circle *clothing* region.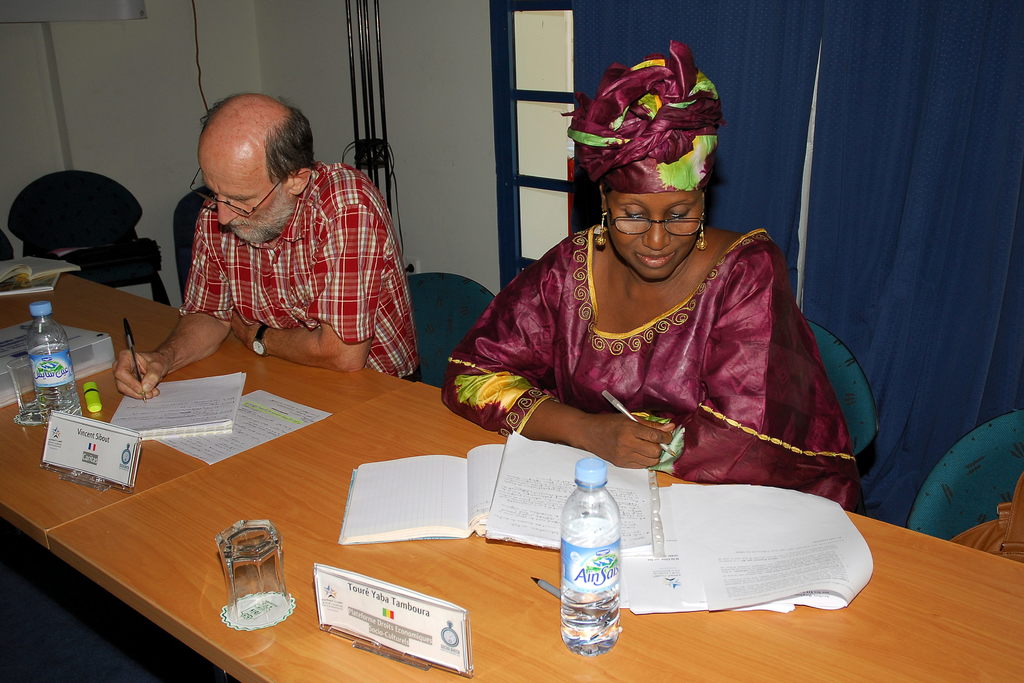
Region: <bbox>476, 183, 848, 504</bbox>.
